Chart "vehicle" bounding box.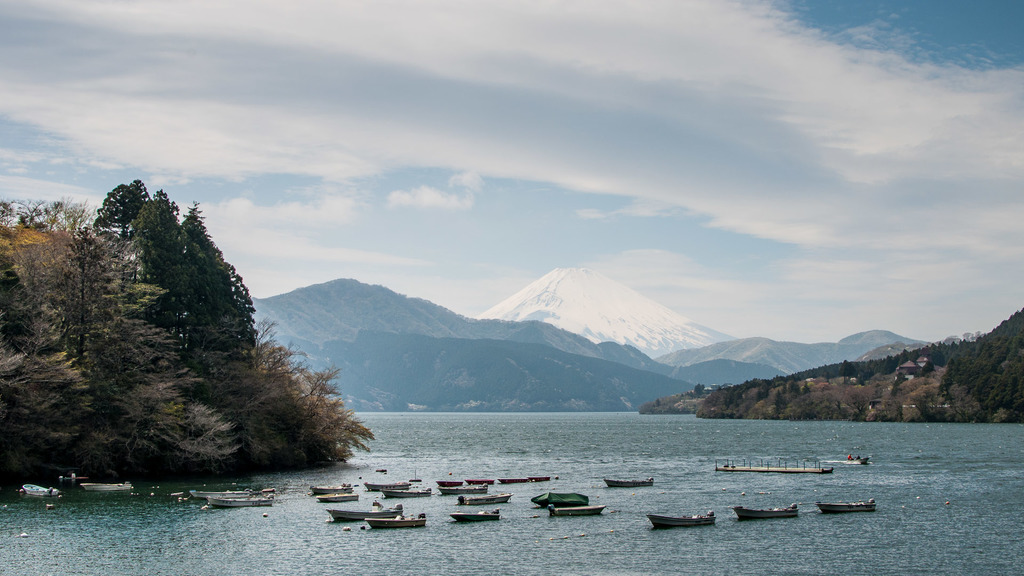
Charted: bbox=(842, 457, 870, 467).
